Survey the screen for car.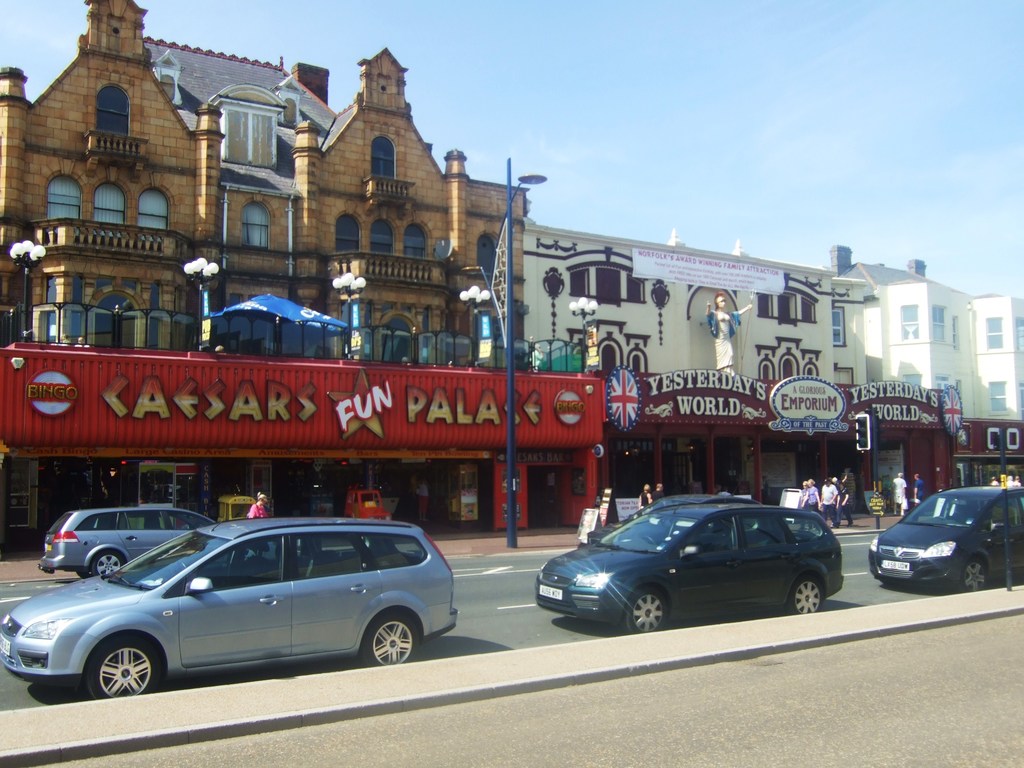
Survey found: rect(536, 486, 854, 637).
